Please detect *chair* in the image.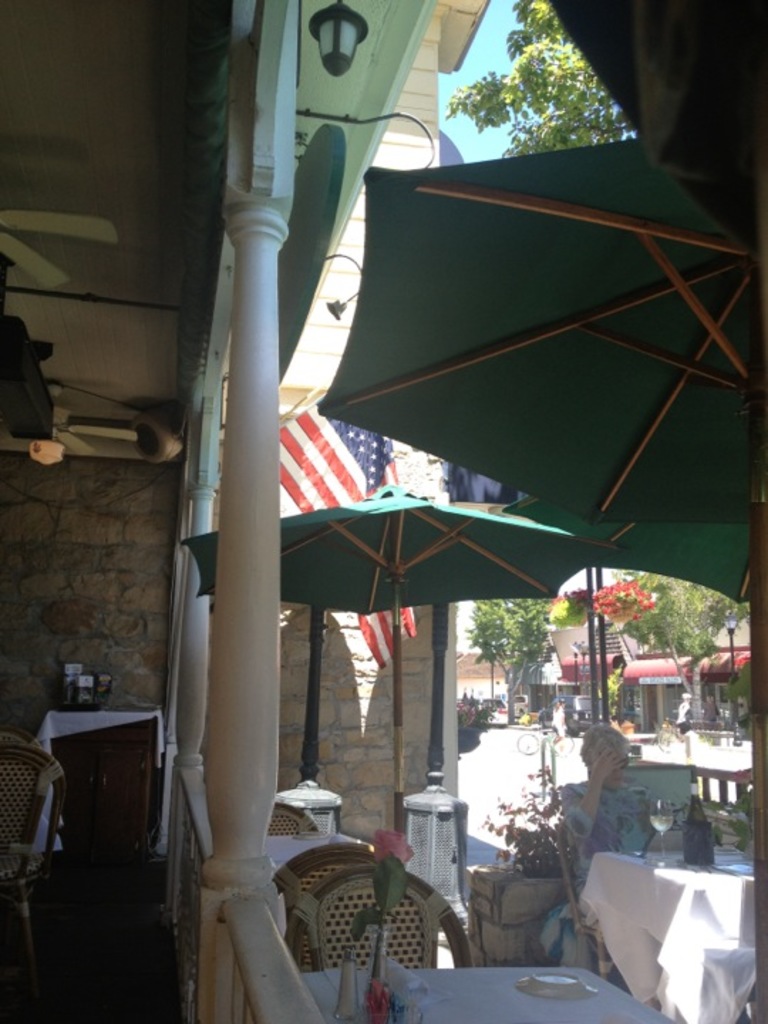
x1=272, y1=843, x2=375, y2=973.
